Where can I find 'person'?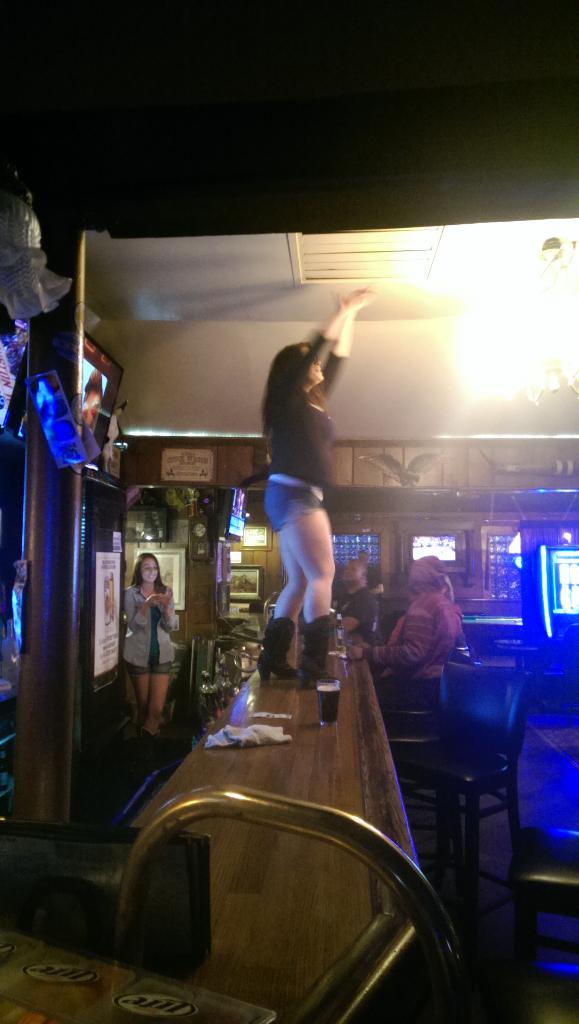
You can find it at <region>243, 301, 371, 698</region>.
